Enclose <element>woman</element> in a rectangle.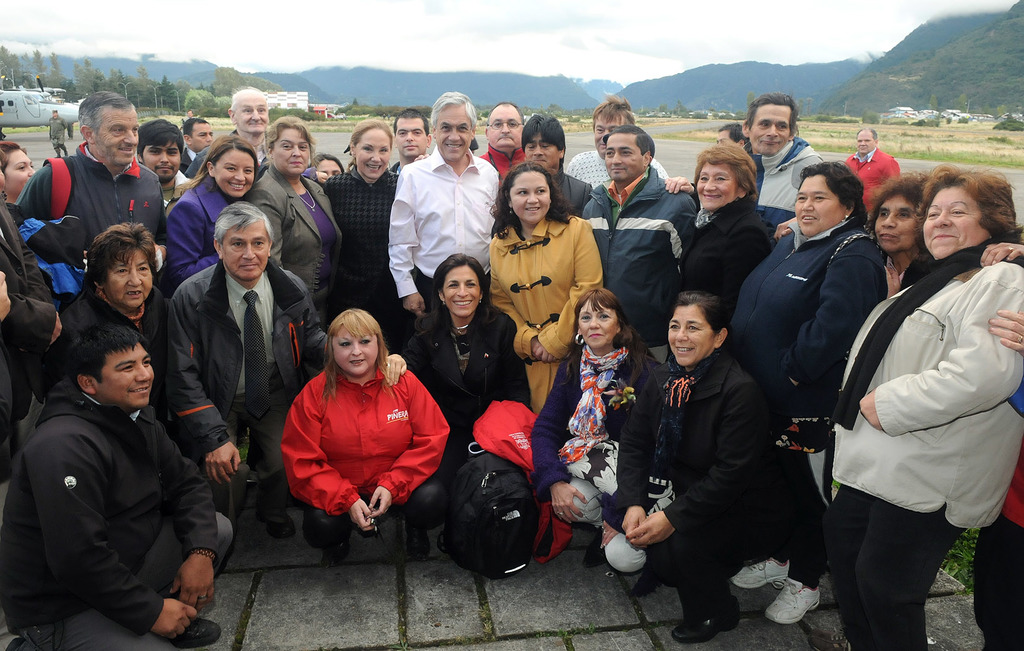
Rect(0, 138, 35, 207).
